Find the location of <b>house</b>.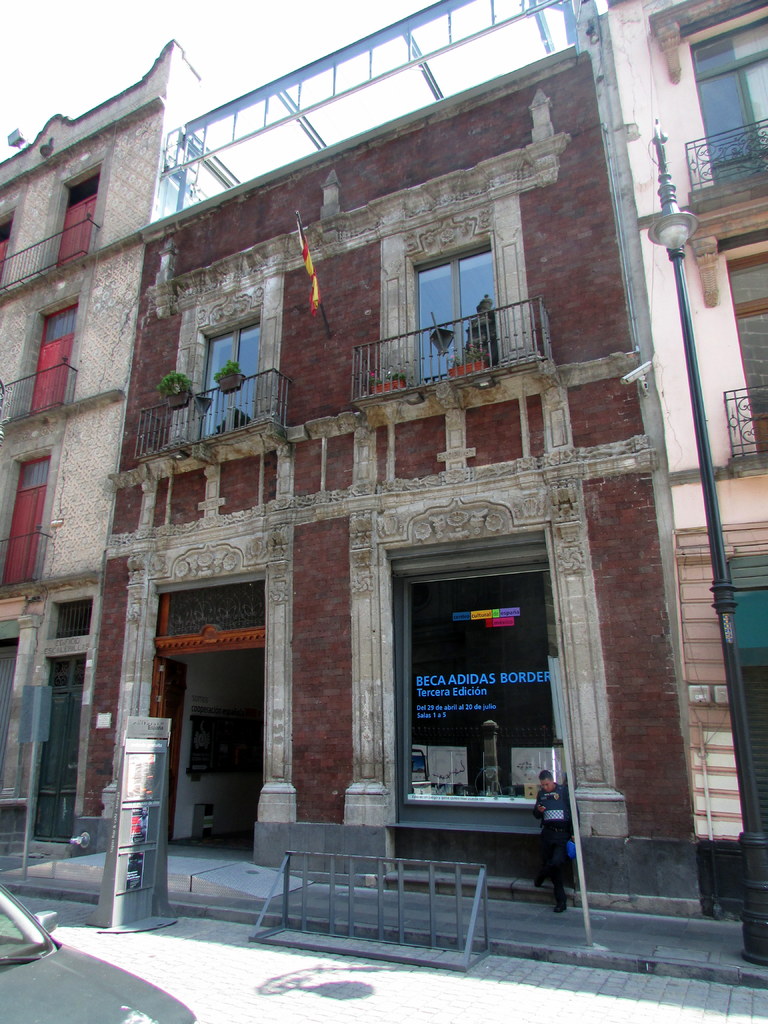
Location: bbox=(31, 11, 708, 952).
